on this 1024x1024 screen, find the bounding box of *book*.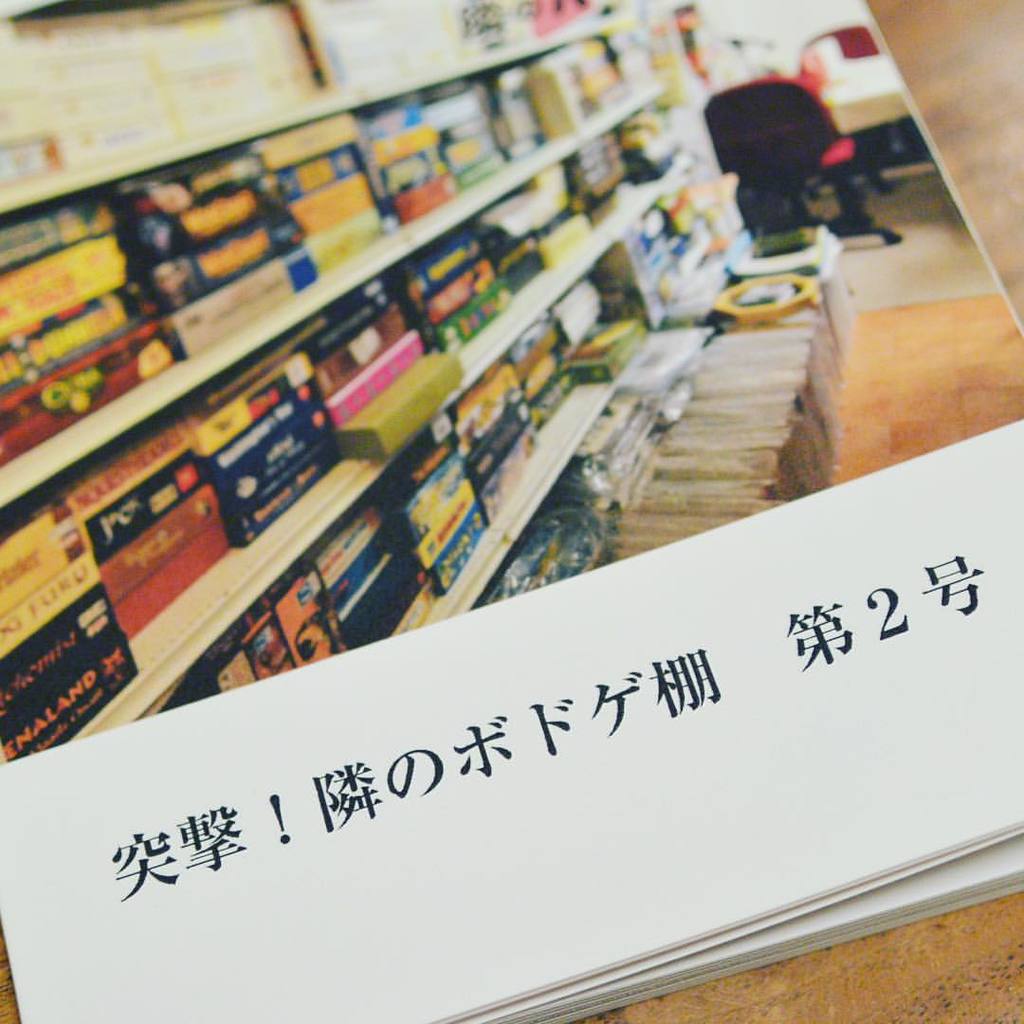
Bounding box: rect(184, 357, 309, 449).
